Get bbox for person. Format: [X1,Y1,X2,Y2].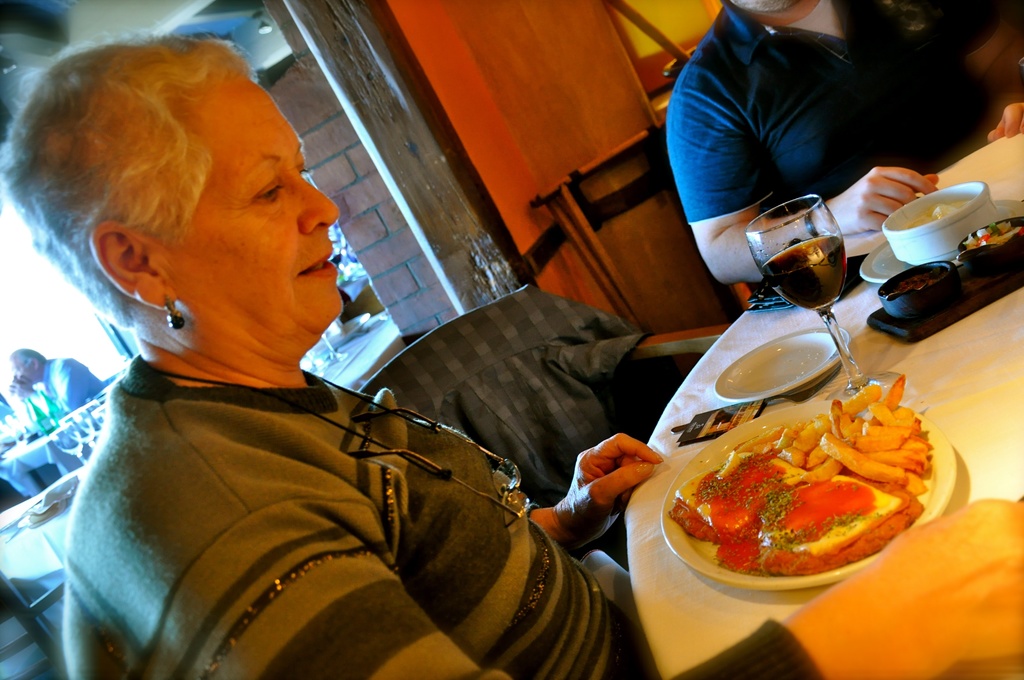
[669,0,1023,285].
